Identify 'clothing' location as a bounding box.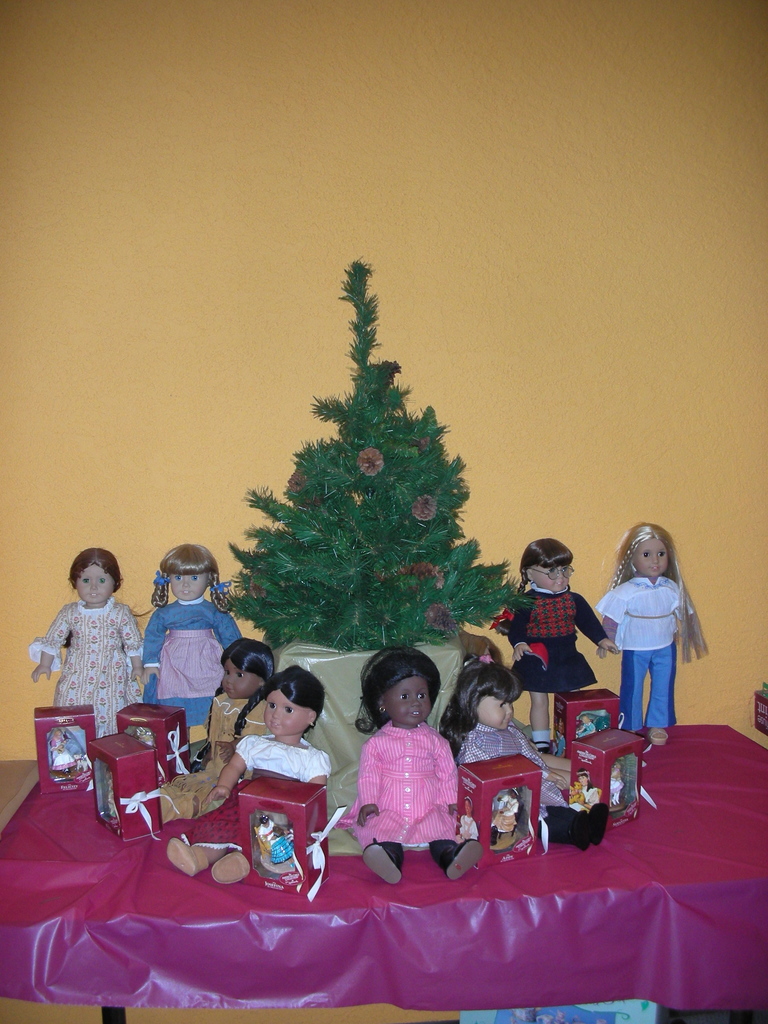
[342,709,492,845].
